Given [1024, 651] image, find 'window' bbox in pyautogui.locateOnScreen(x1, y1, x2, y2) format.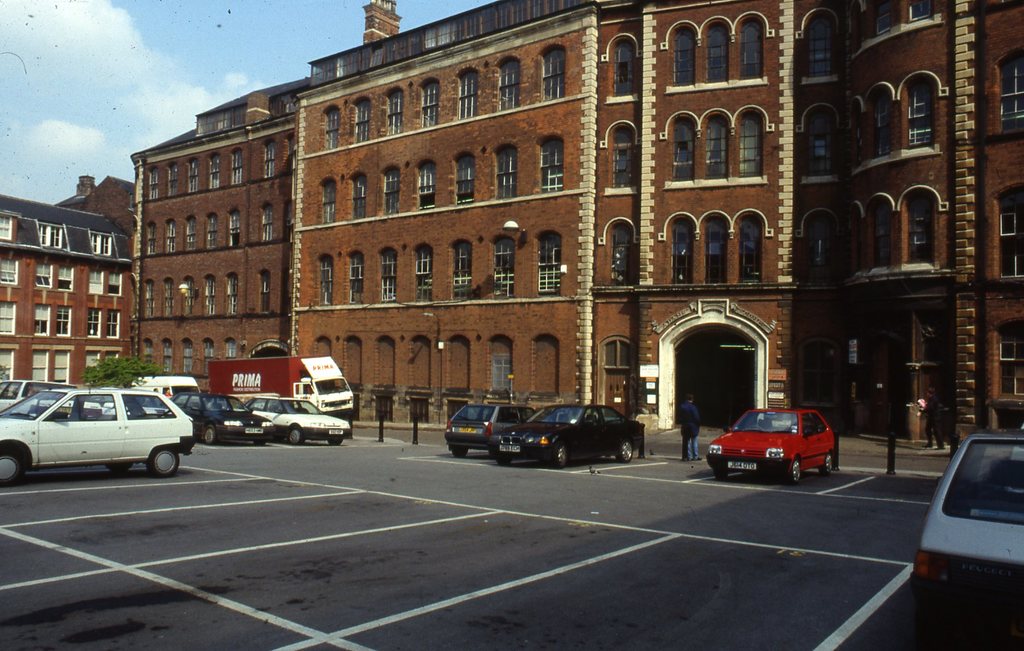
pyautogui.locateOnScreen(184, 347, 193, 371).
